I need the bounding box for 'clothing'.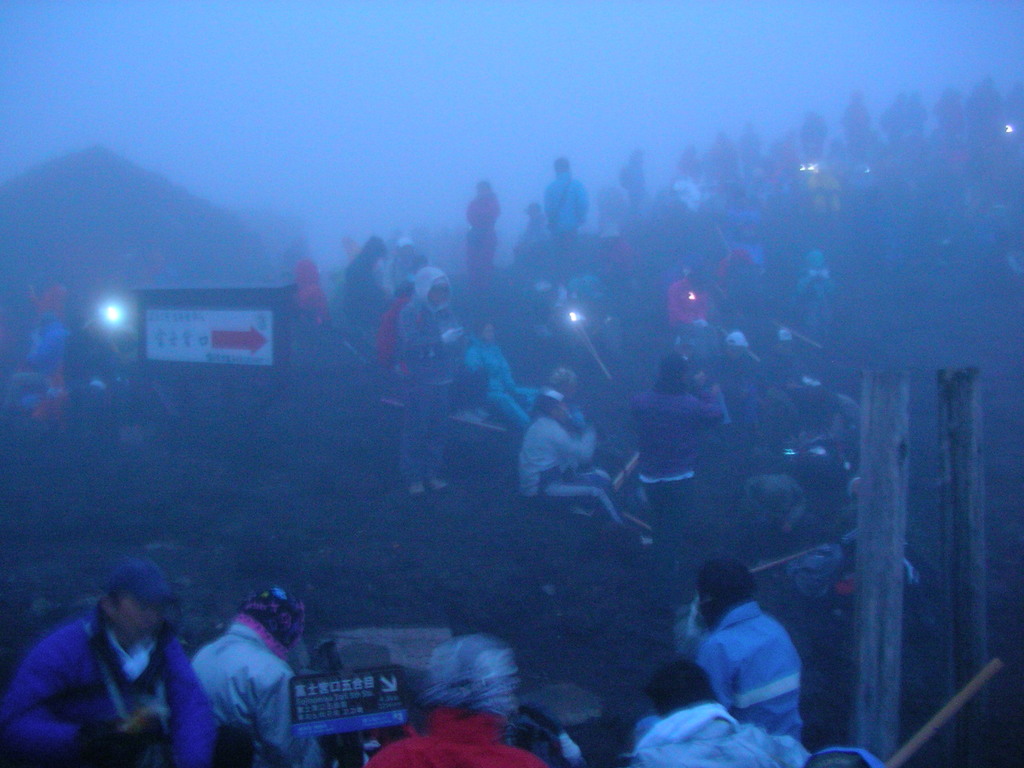
Here it is: (696,597,803,746).
